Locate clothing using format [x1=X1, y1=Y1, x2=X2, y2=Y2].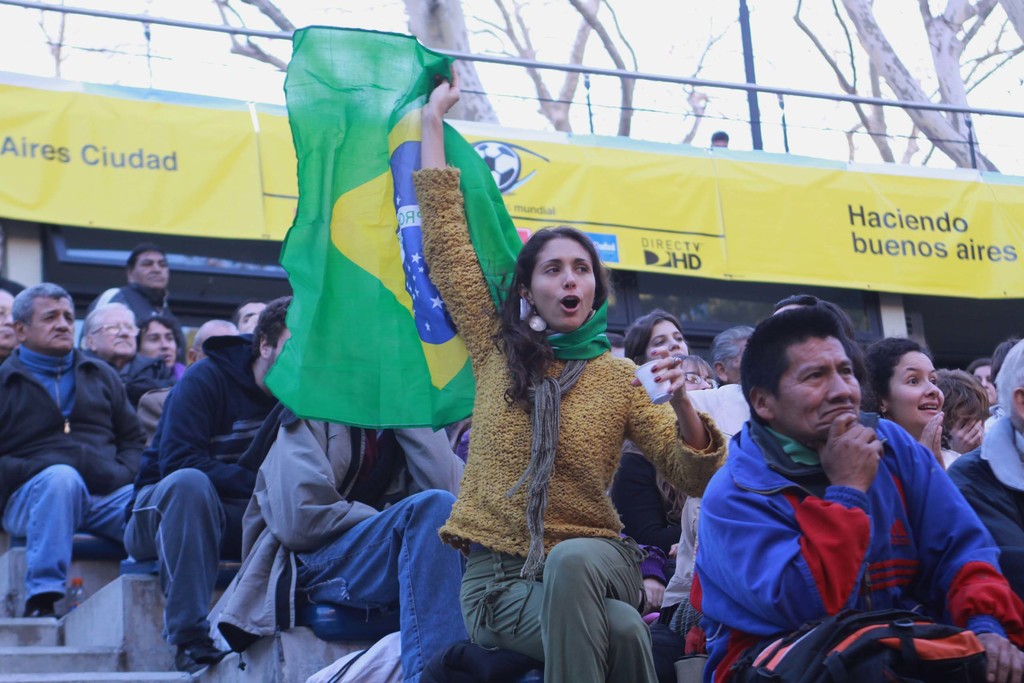
[x1=97, y1=283, x2=181, y2=328].
